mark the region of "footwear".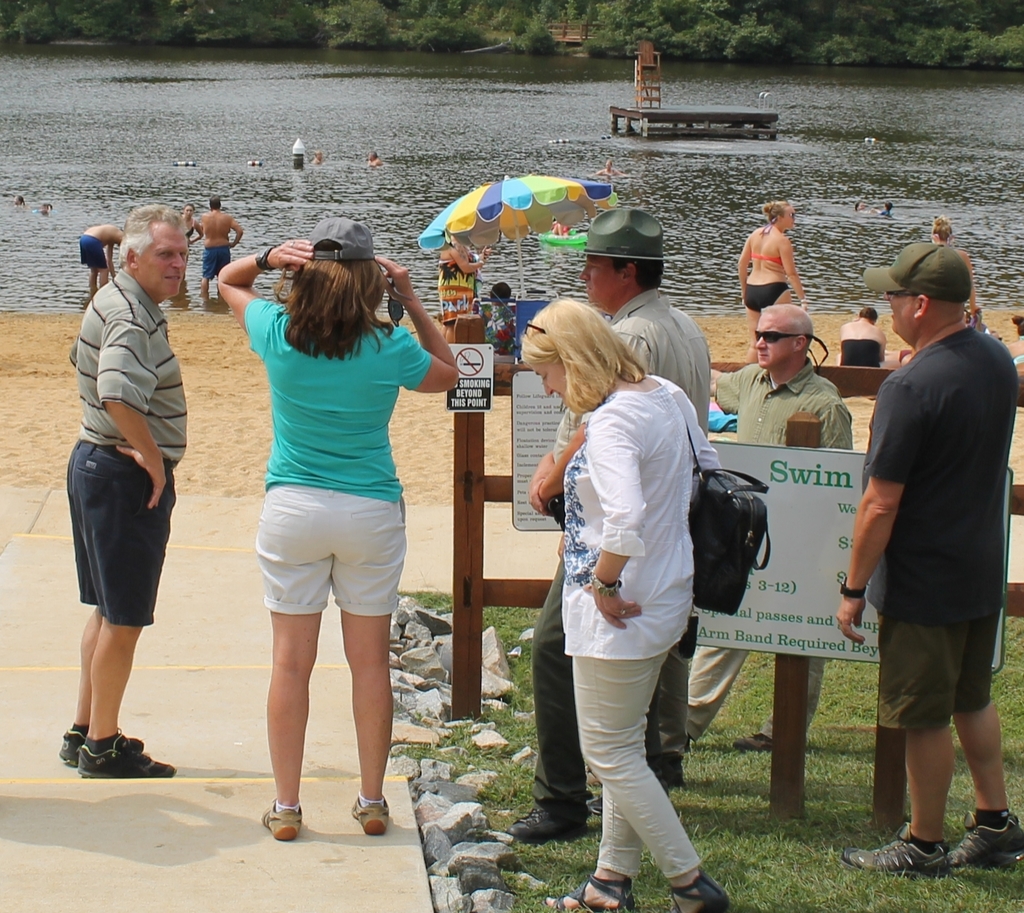
Region: BBox(659, 864, 730, 912).
